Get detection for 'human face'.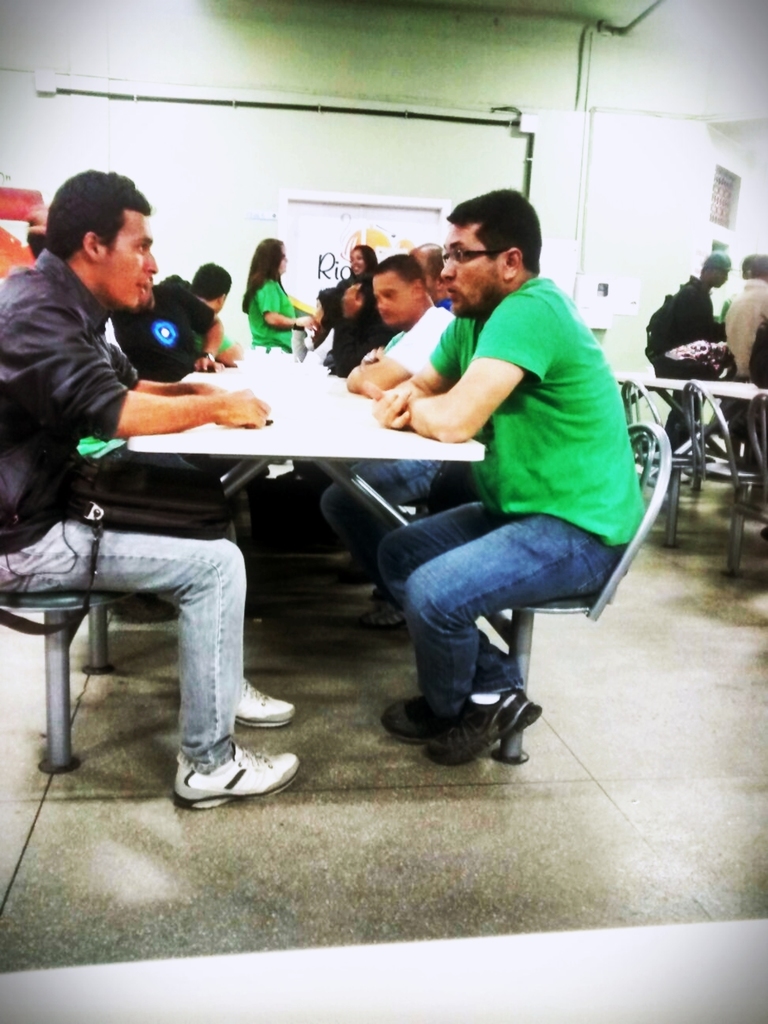
Detection: (x1=352, y1=246, x2=367, y2=276).
